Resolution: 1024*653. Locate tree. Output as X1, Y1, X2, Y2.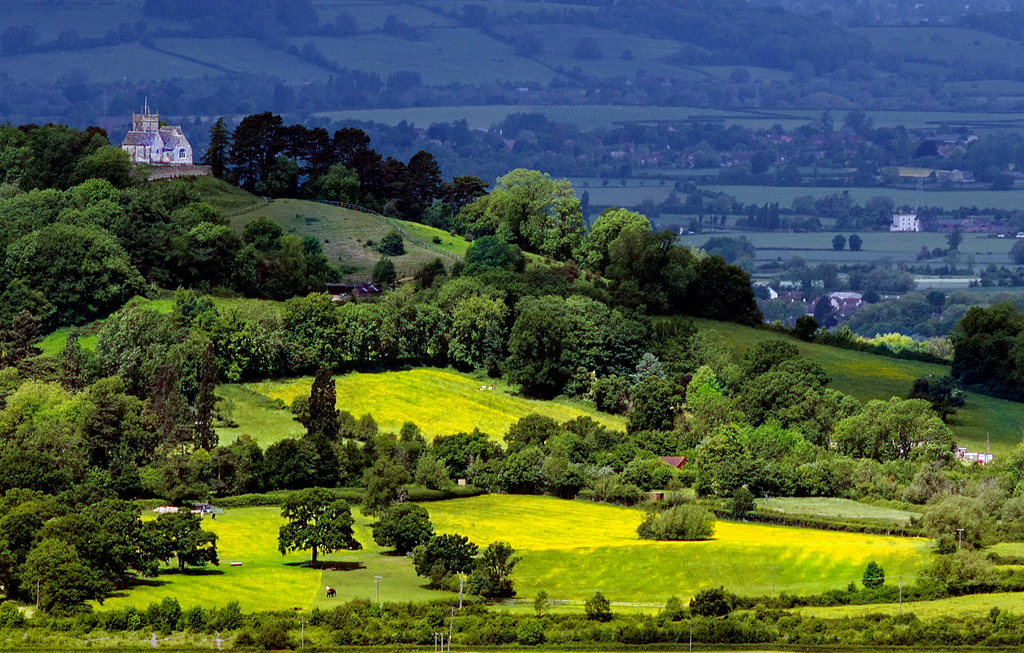
414, 529, 483, 586.
